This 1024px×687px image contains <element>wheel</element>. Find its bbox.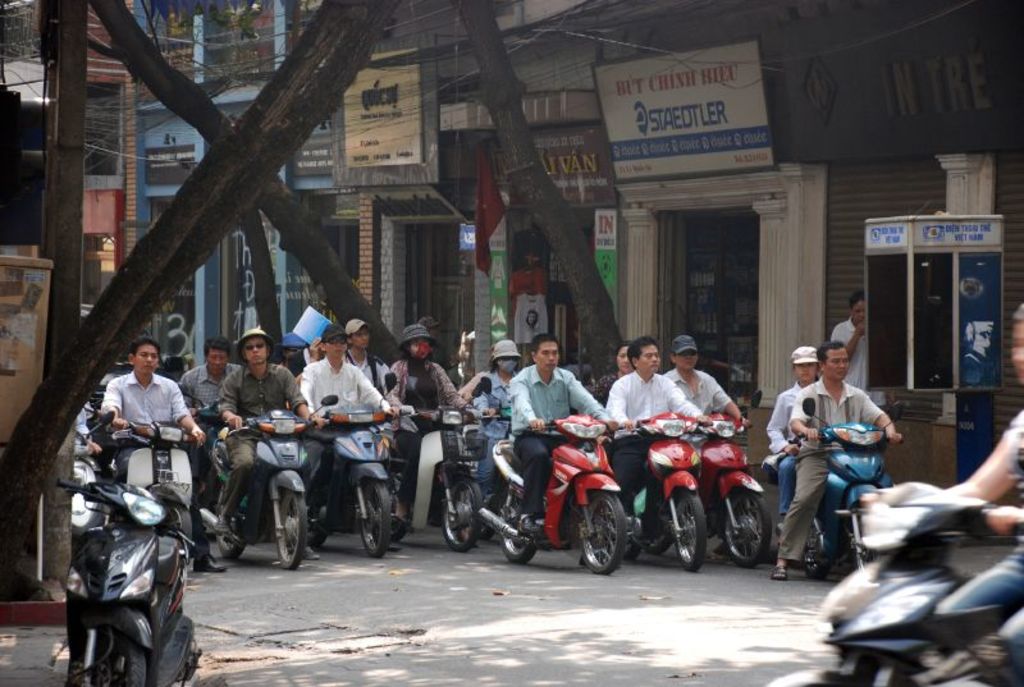
bbox=[721, 496, 774, 565].
